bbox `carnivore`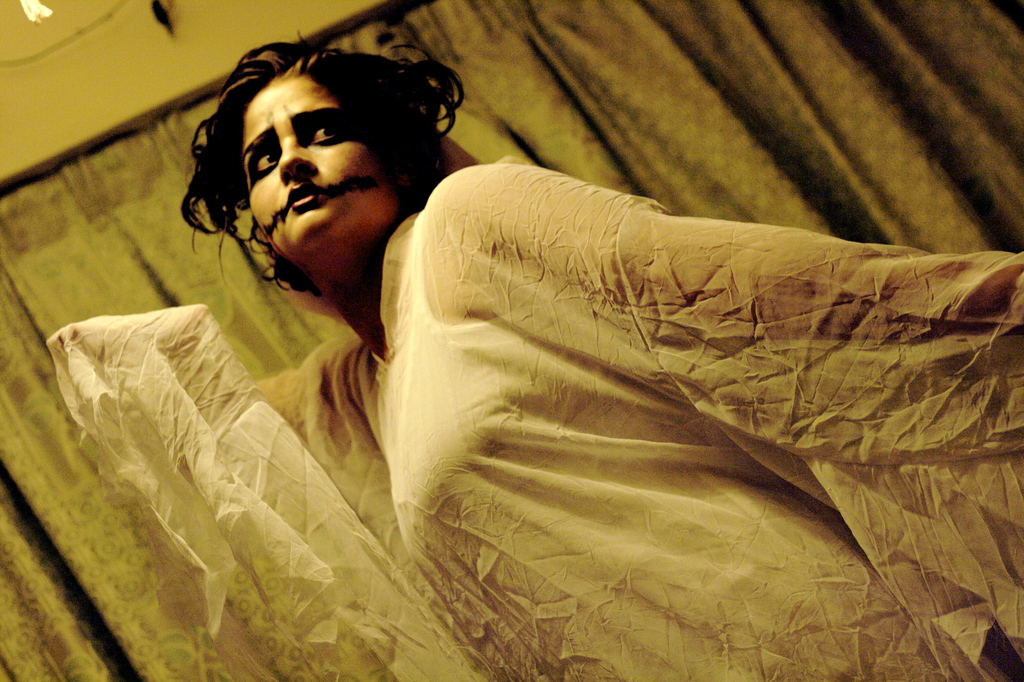
{"x1": 50, "y1": 29, "x2": 1023, "y2": 681}
